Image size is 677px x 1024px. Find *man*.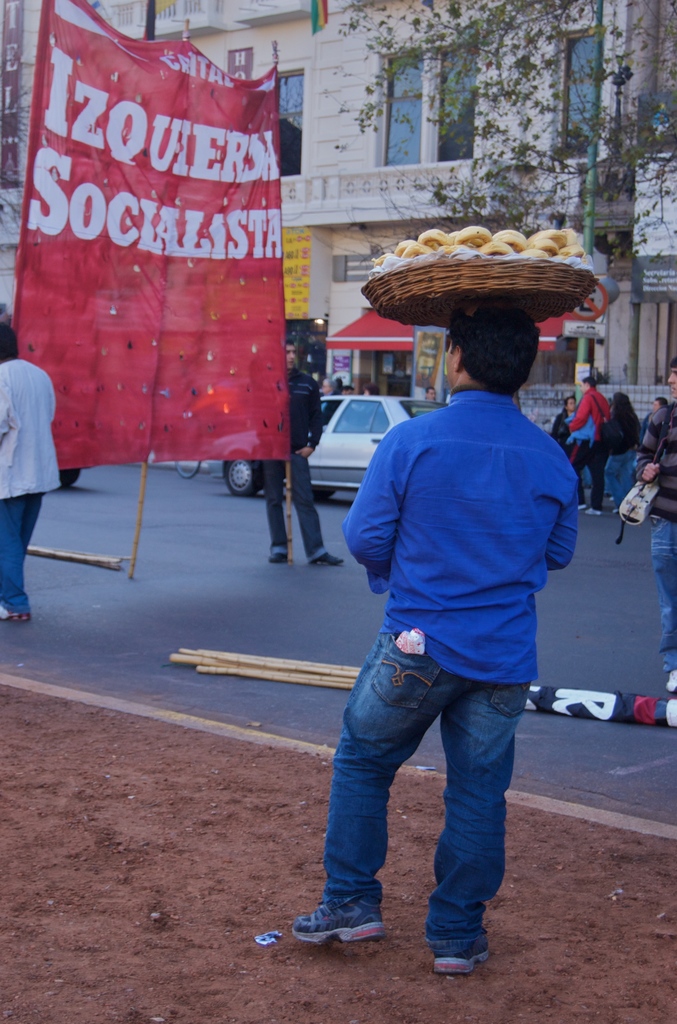
[640,358,676,691].
